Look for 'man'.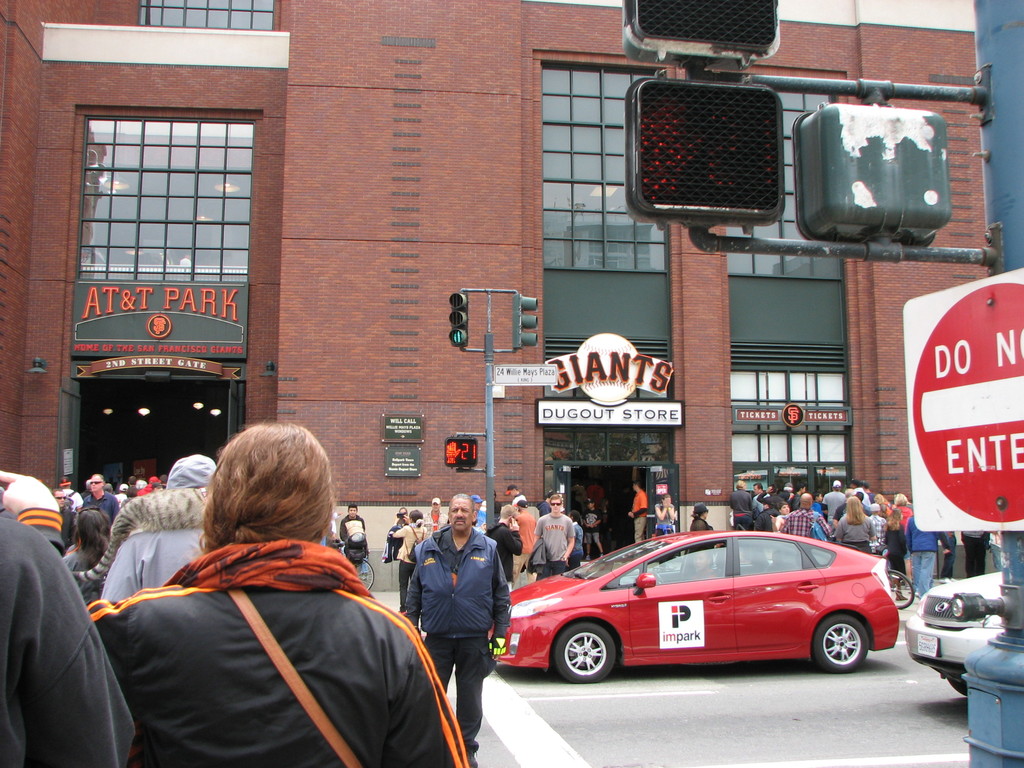
Found: Rect(906, 512, 951, 600).
